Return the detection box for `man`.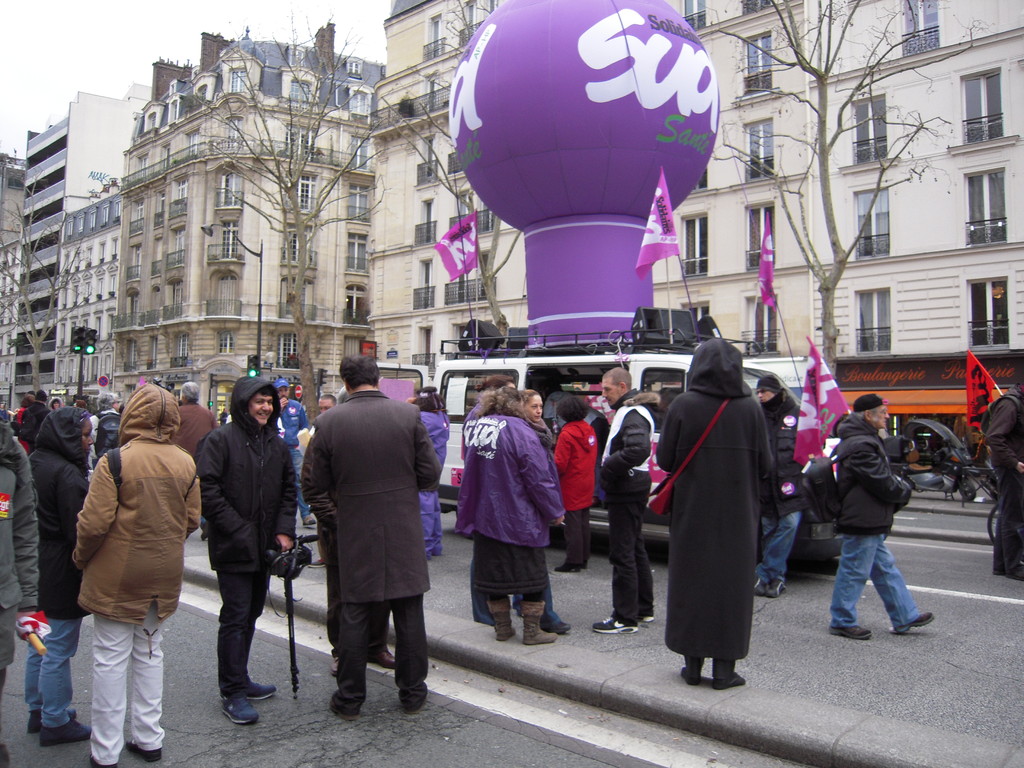
box=[828, 392, 934, 641].
